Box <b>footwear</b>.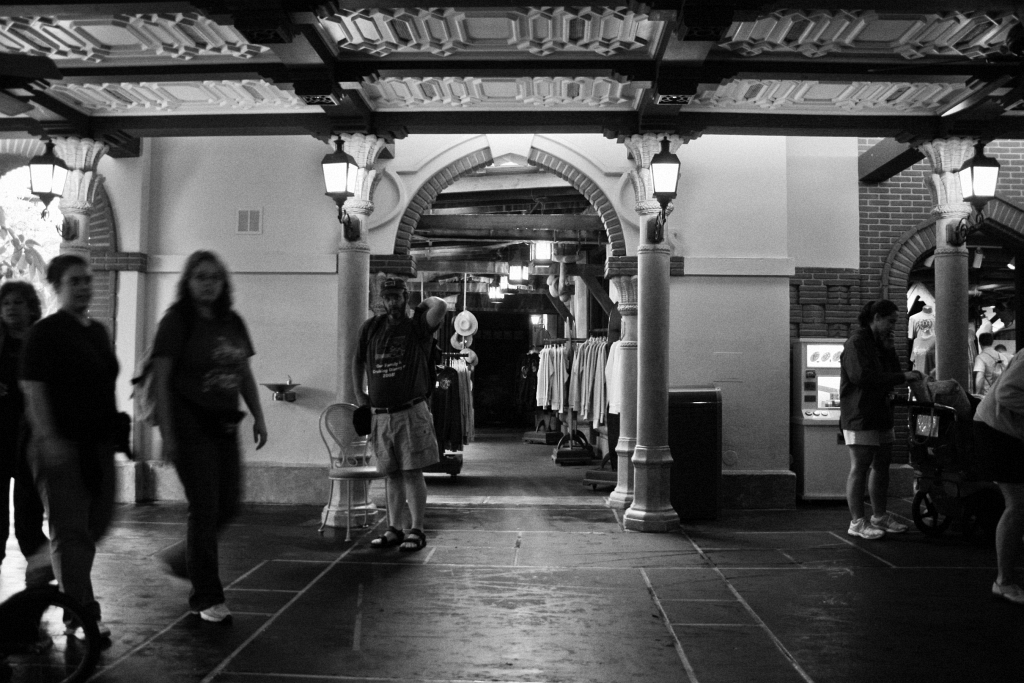
Rect(403, 525, 424, 551).
